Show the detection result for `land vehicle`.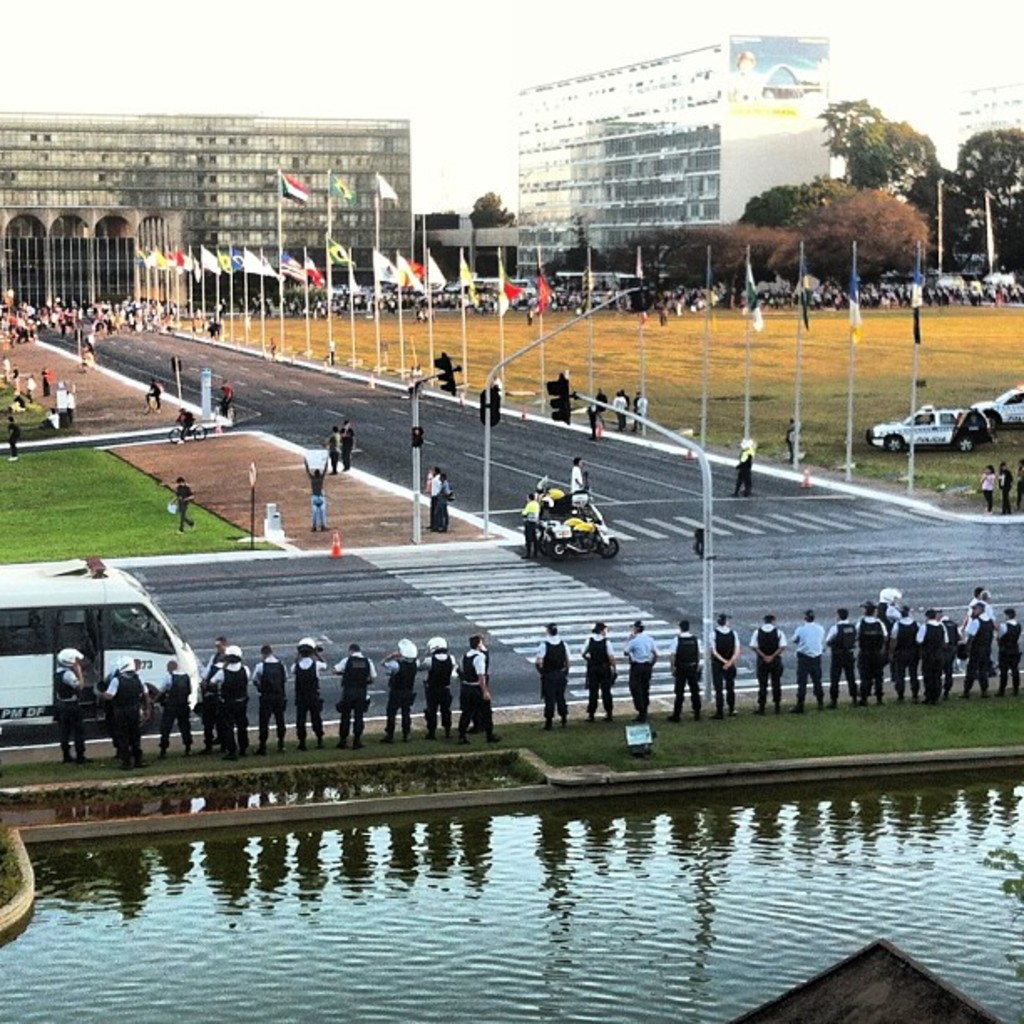
{"x1": 872, "y1": 410, "x2": 979, "y2": 443}.
